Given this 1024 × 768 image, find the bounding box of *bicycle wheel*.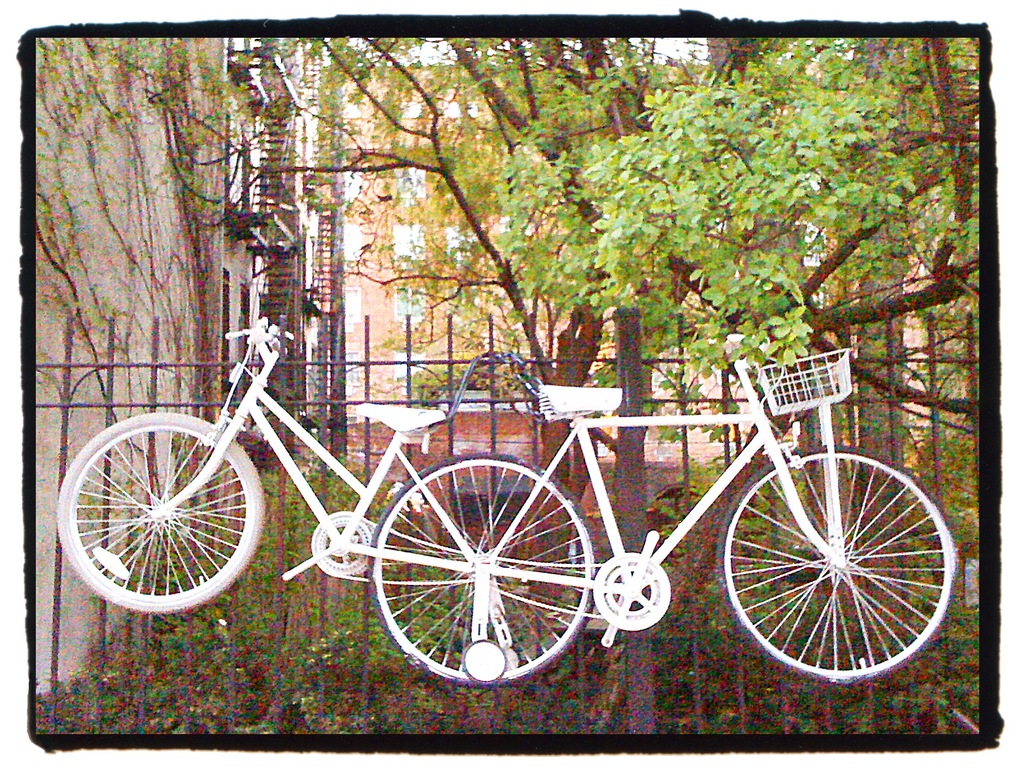
369 450 593 684.
